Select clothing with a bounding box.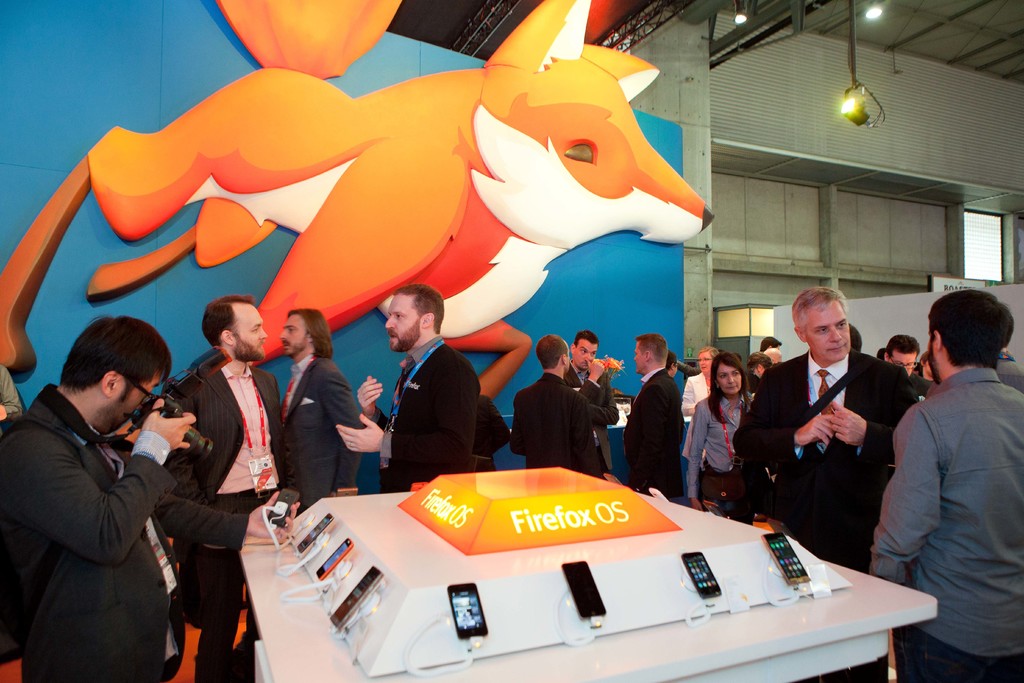
bbox(618, 368, 704, 538).
